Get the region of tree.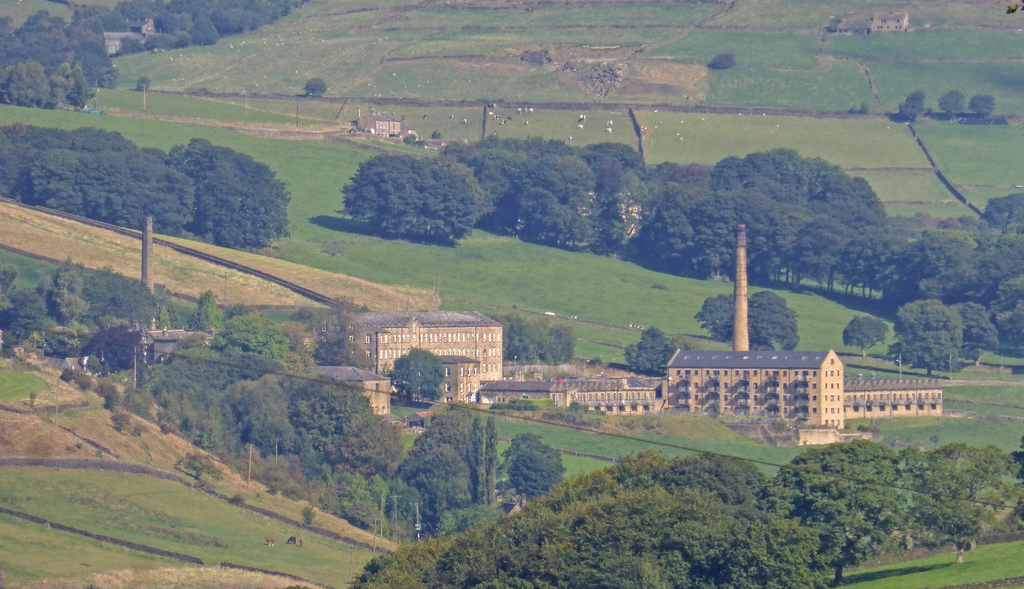
detection(94, 4, 135, 29).
